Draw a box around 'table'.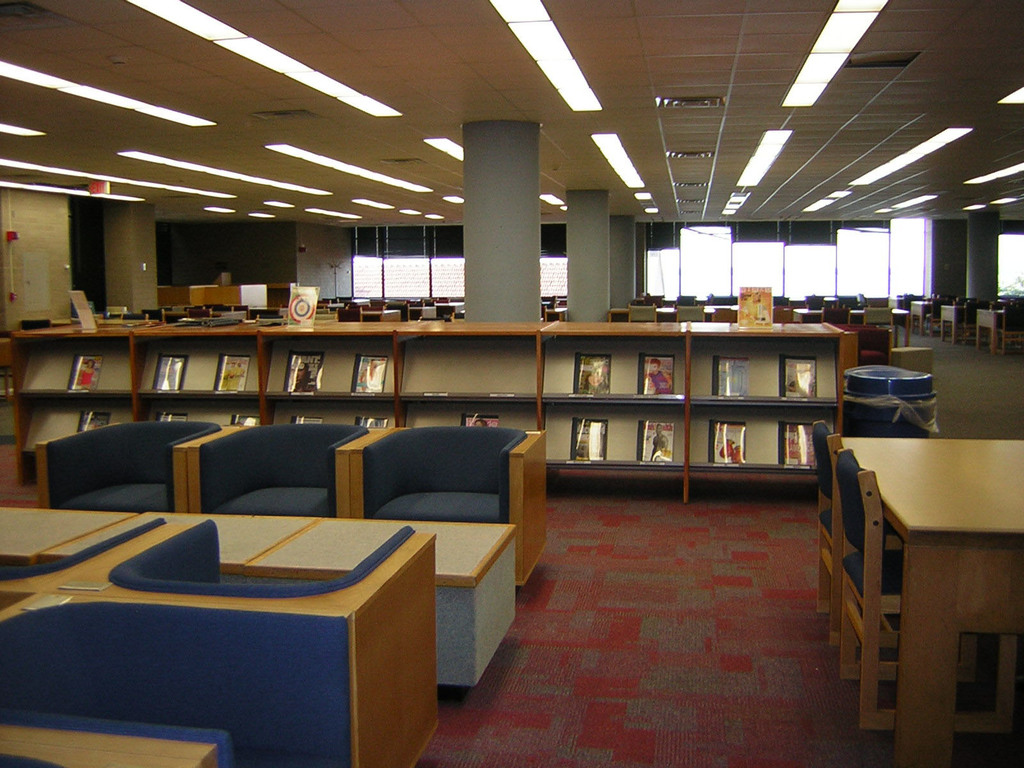
(x1=790, y1=305, x2=907, y2=345).
